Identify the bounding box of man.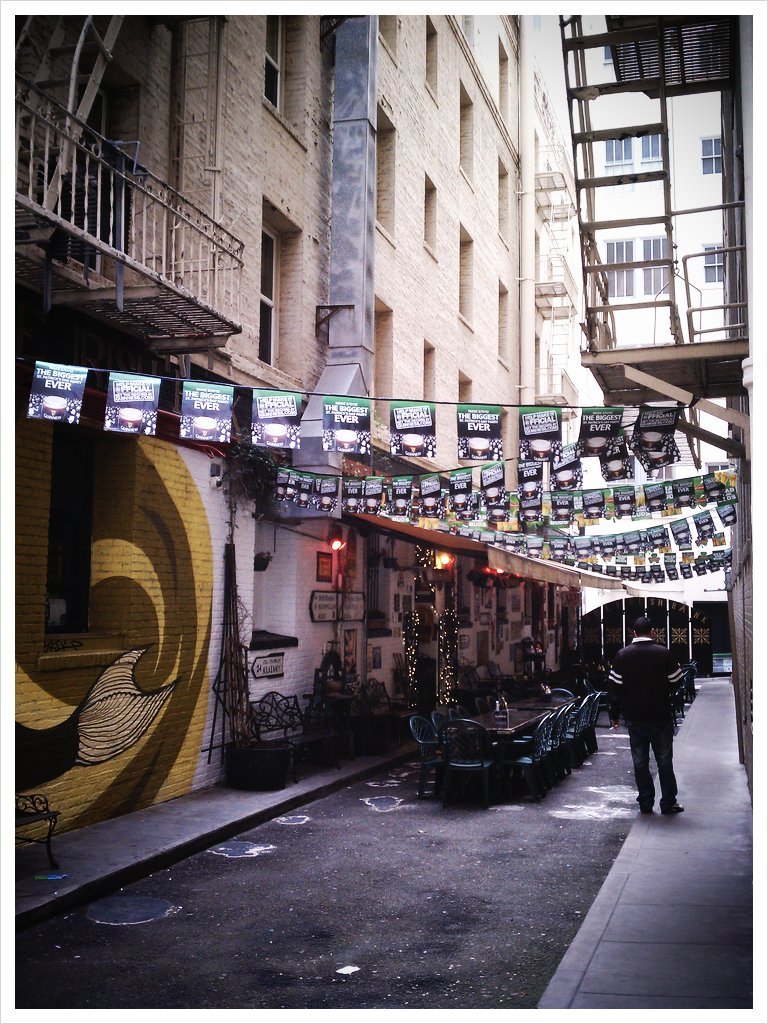
left=612, top=636, right=706, bottom=820.
